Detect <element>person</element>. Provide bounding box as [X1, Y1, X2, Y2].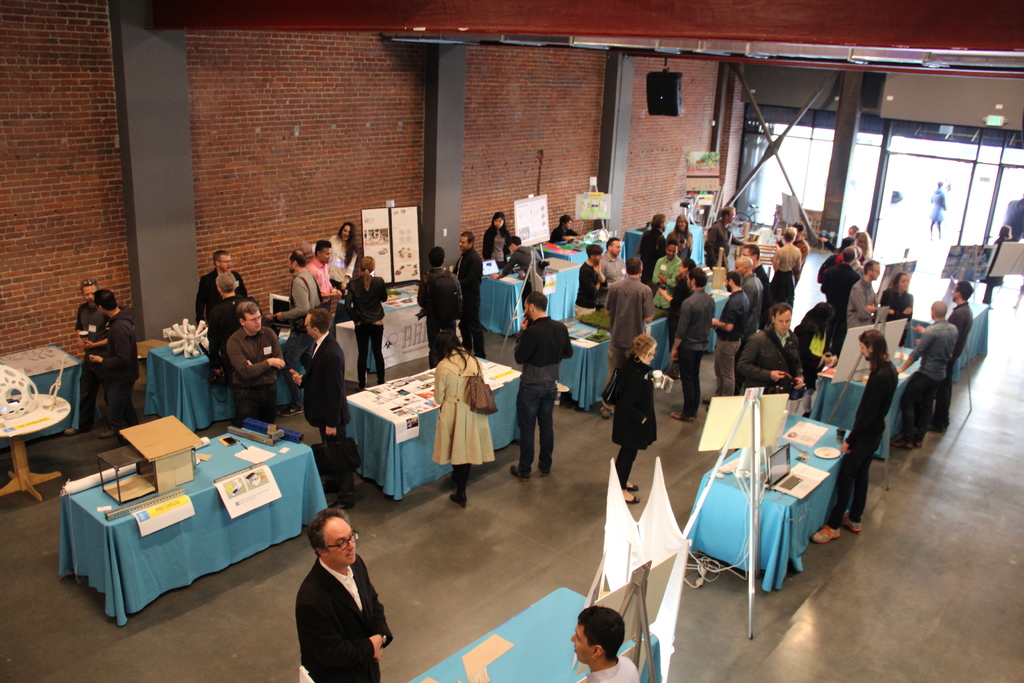
[1005, 192, 1023, 243].
